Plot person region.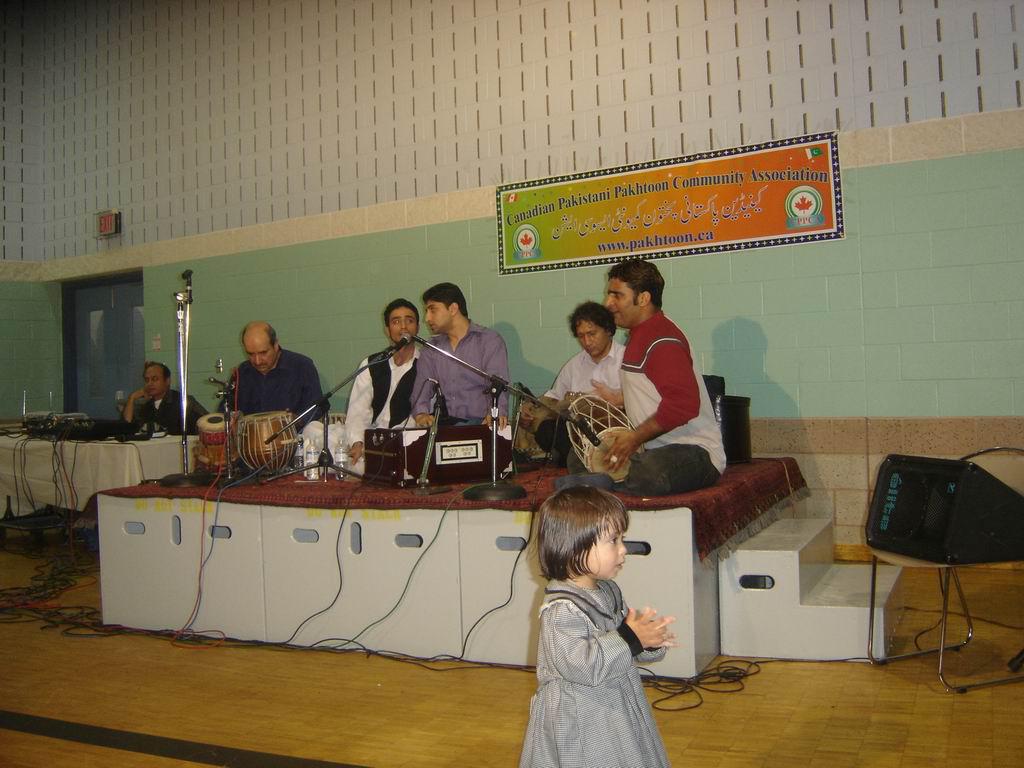
Plotted at (344,296,434,476).
